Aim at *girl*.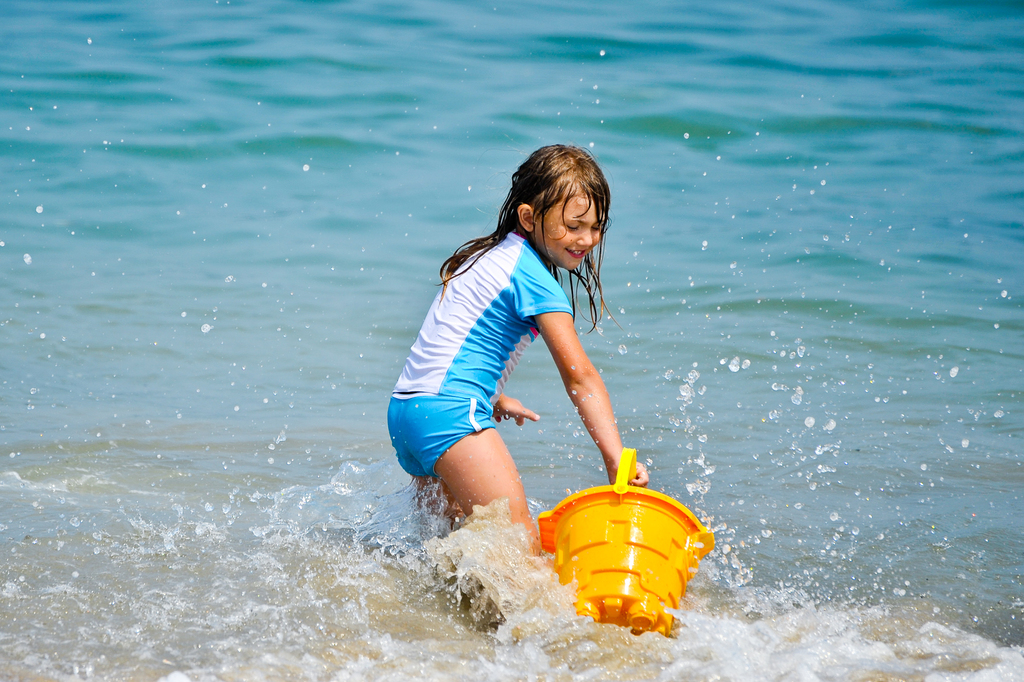
Aimed at locate(385, 144, 648, 559).
